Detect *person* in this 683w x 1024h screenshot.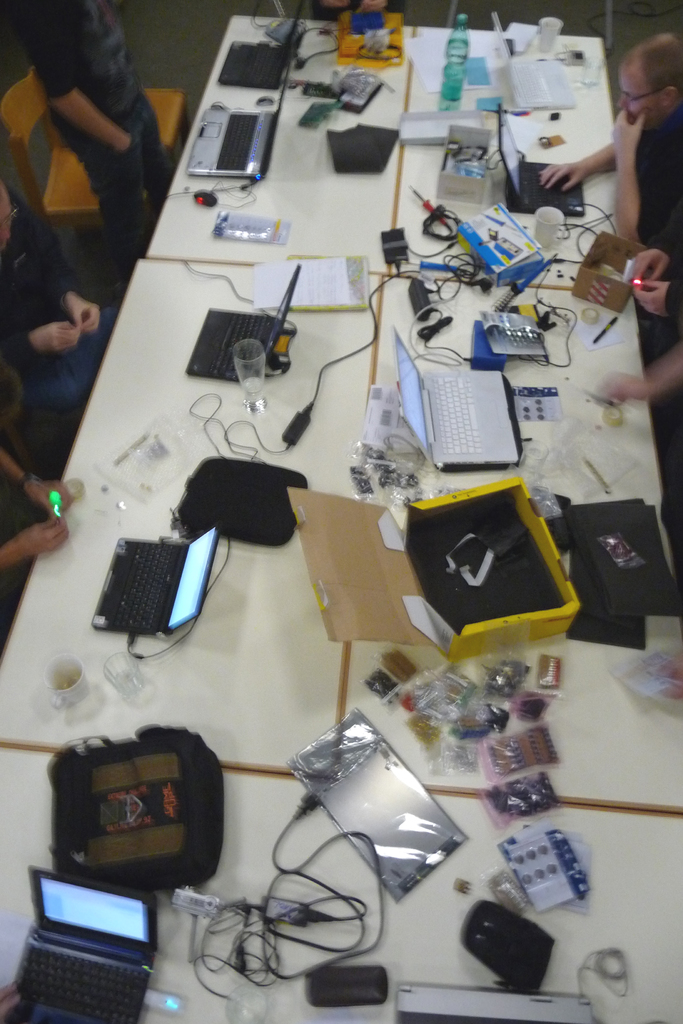
Detection: BBox(0, 415, 79, 654).
